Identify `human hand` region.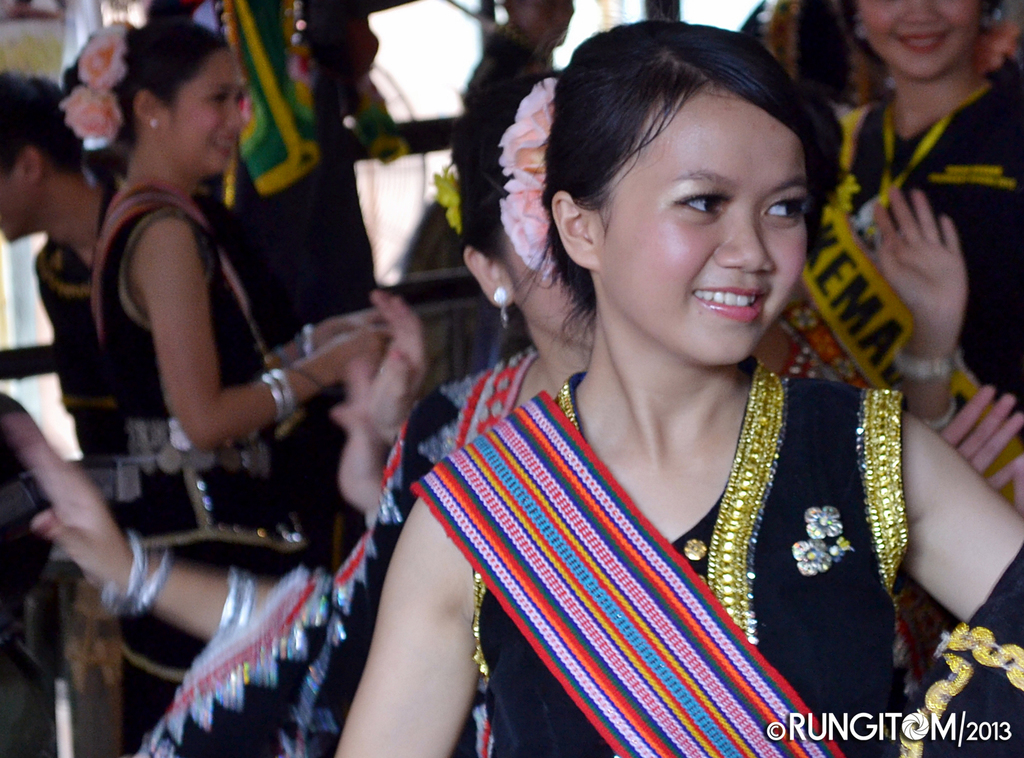
Region: locate(4, 412, 133, 598).
